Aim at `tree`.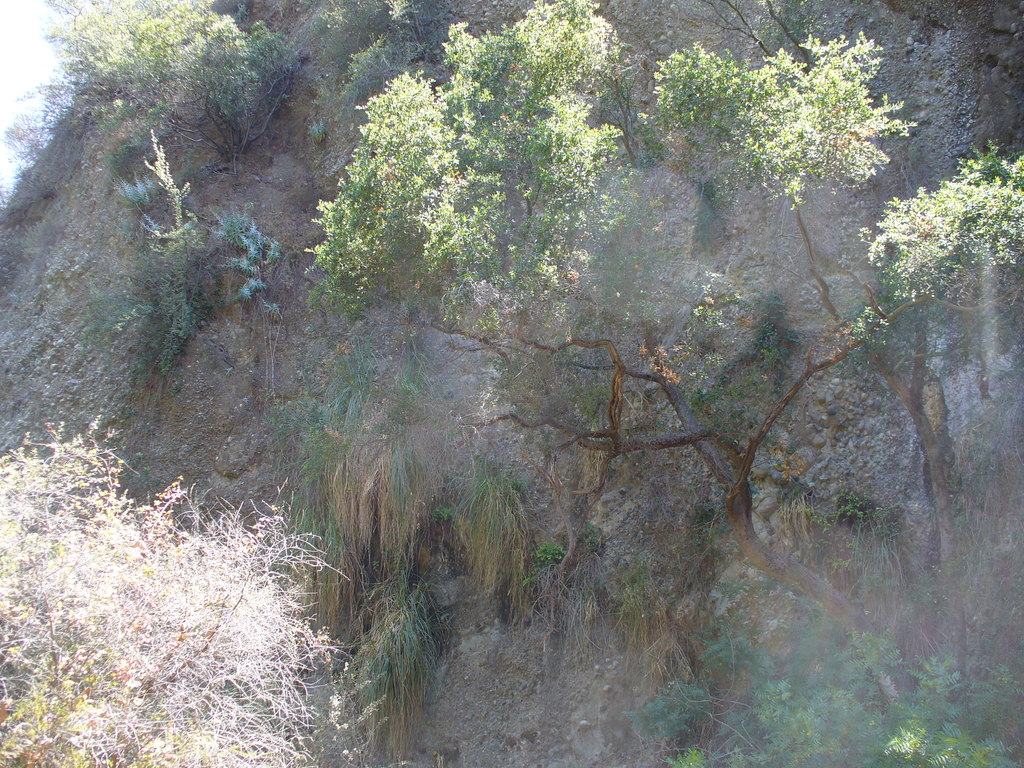
Aimed at rect(288, 0, 1023, 738).
